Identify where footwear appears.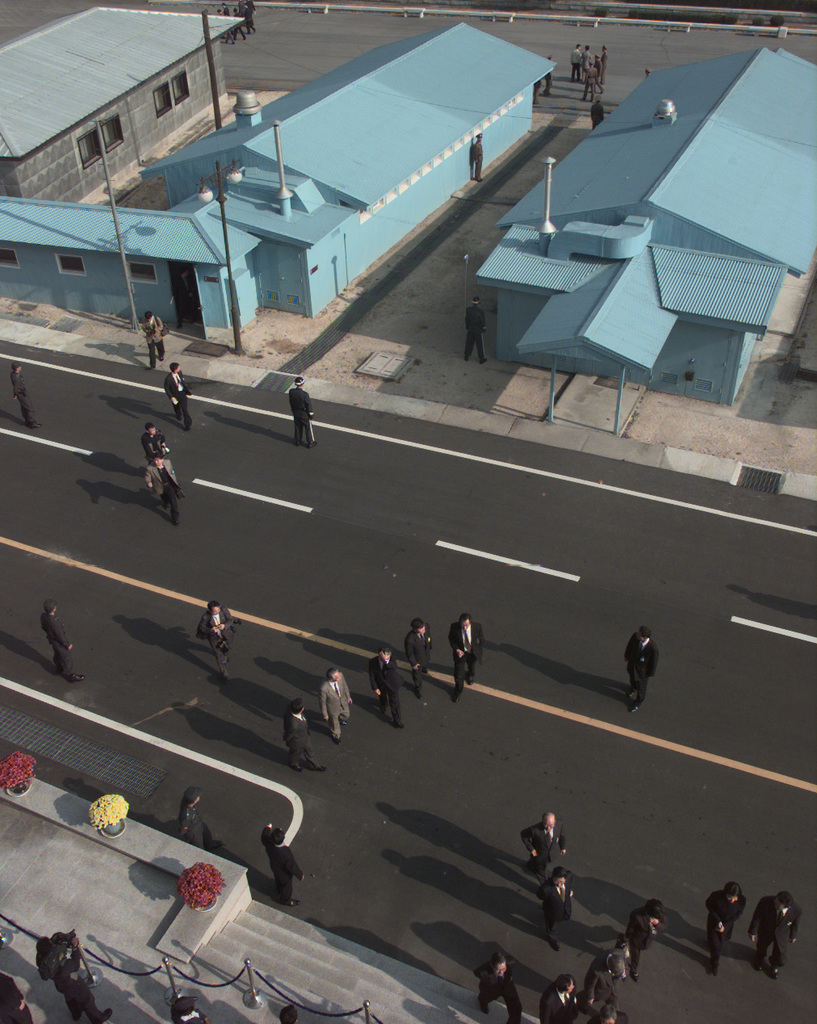
Appears at {"x1": 461, "y1": 356, "x2": 471, "y2": 365}.
